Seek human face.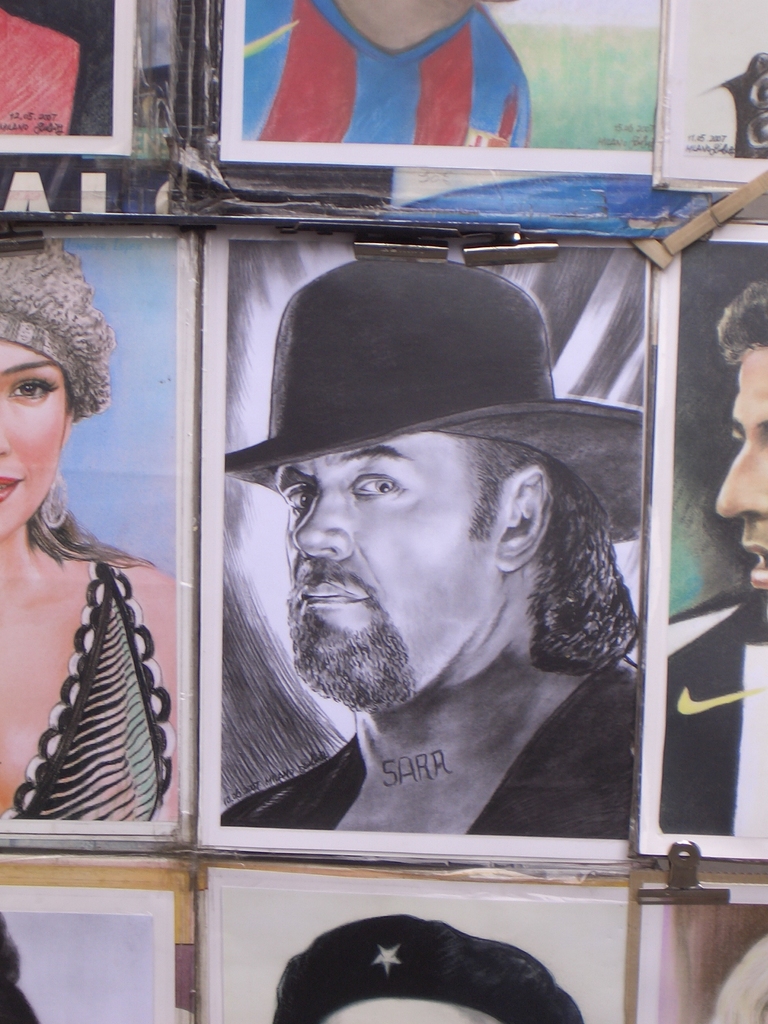
select_region(714, 342, 767, 597).
